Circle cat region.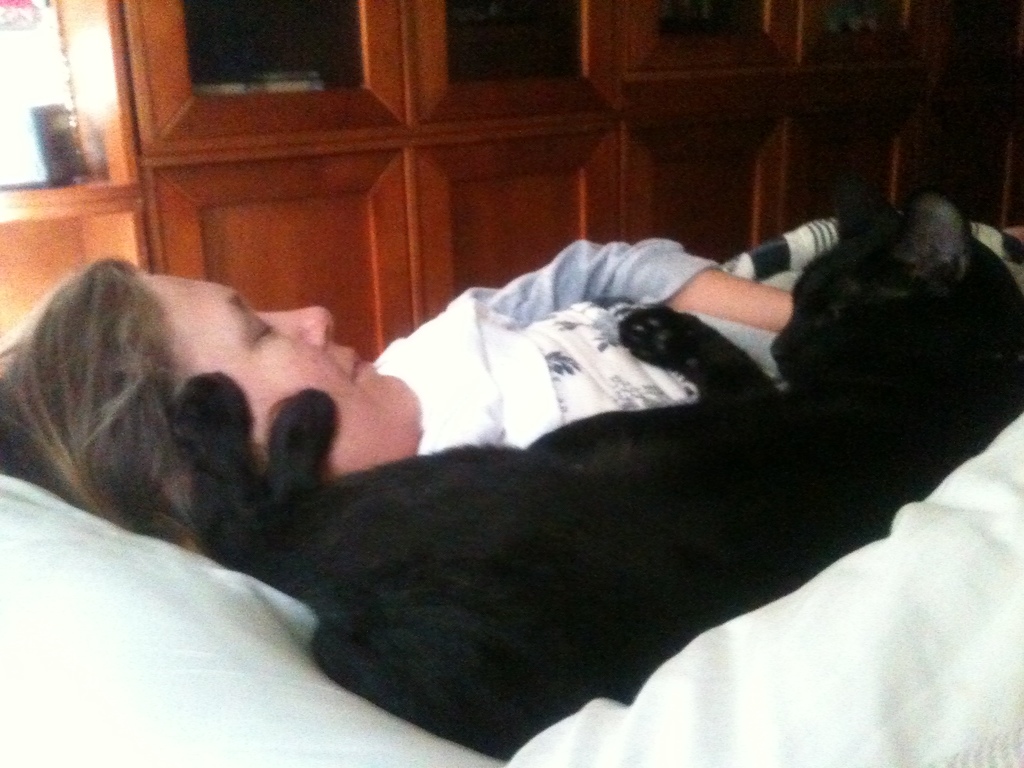
Region: <region>164, 168, 1023, 763</region>.
